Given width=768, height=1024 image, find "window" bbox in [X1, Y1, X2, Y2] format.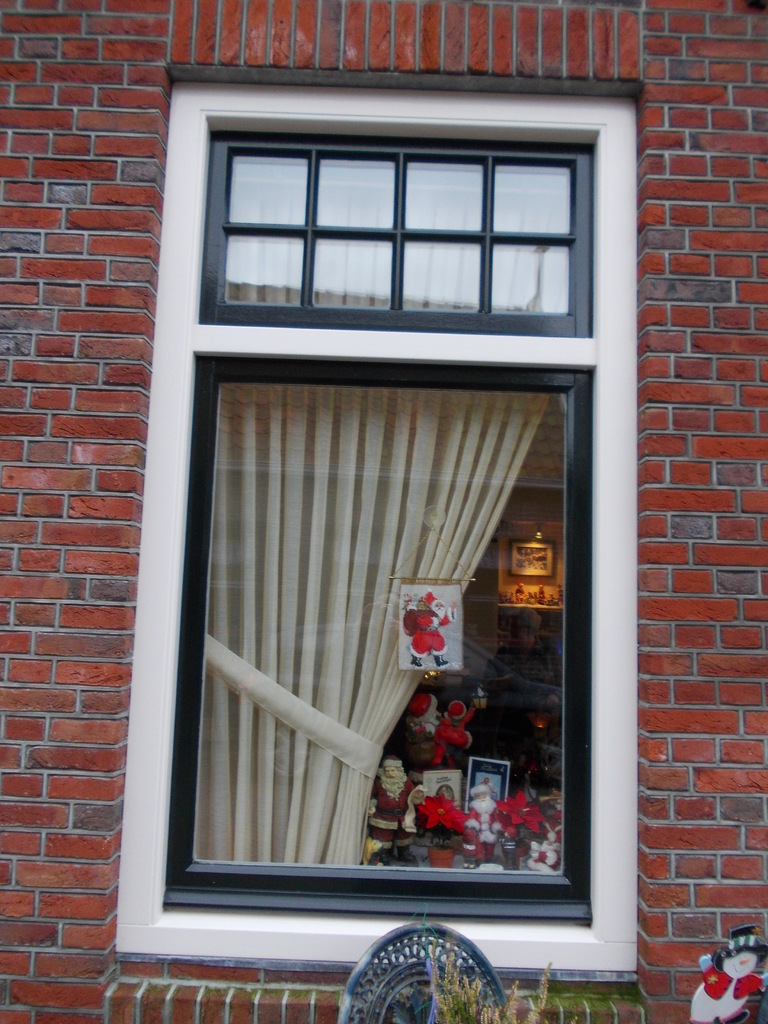
[164, 132, 592, 904].
